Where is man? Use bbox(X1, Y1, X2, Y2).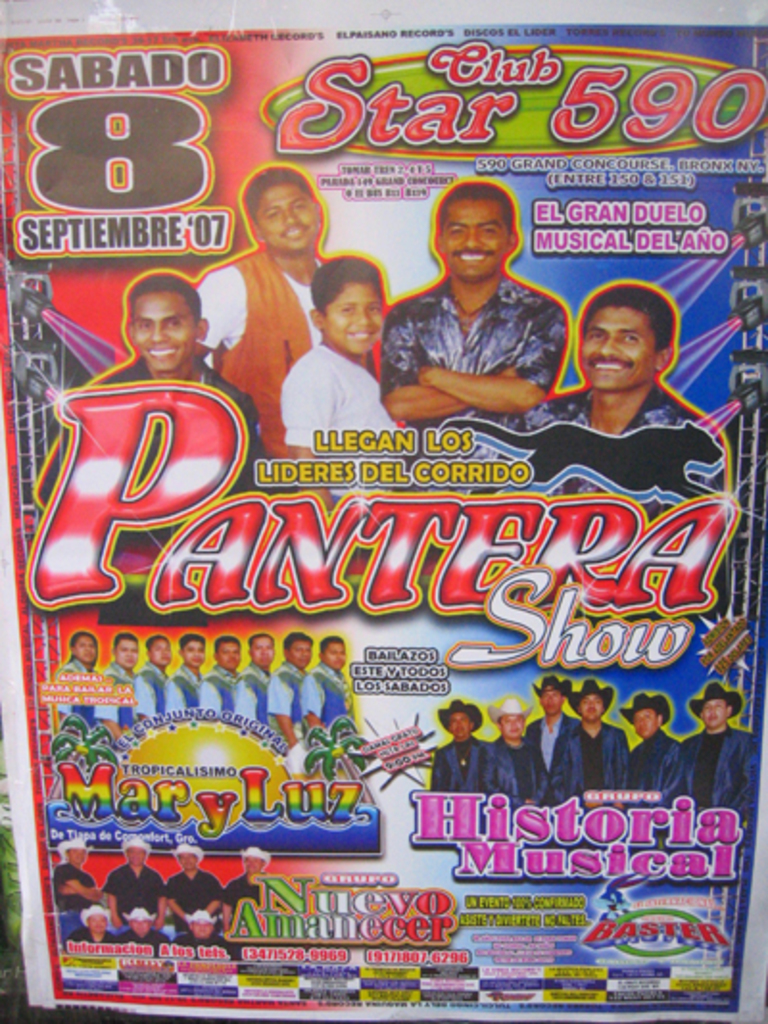
bbox(511, 277, 732, 624).
